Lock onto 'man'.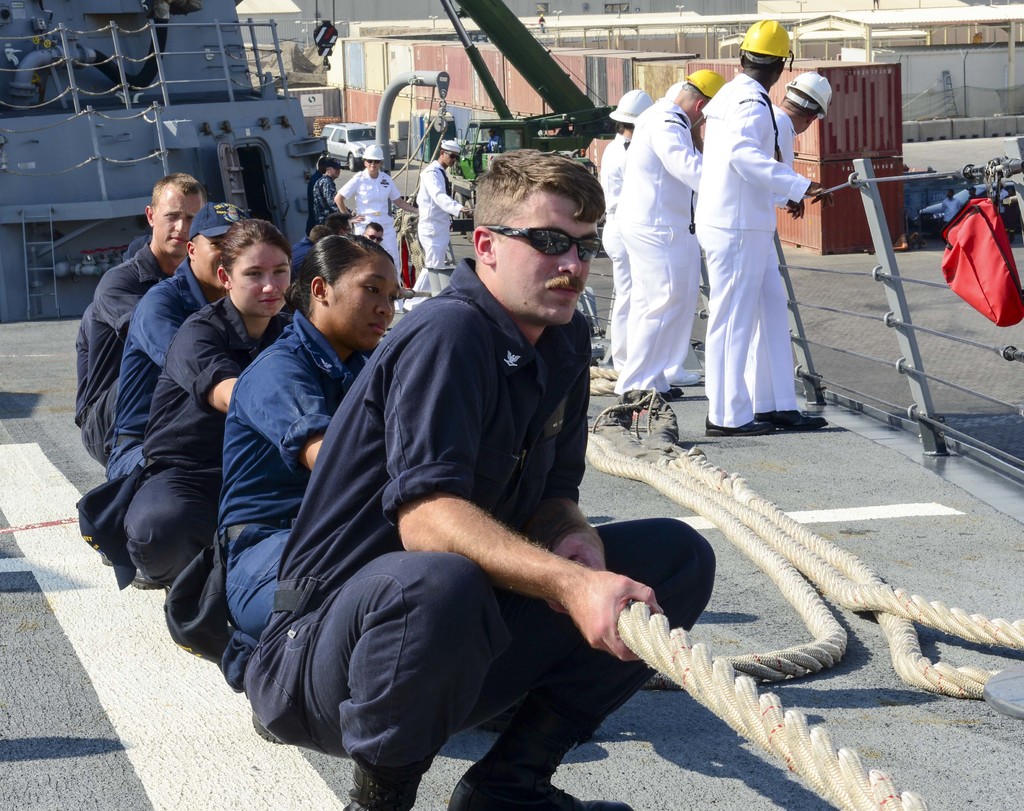
Locked: crop(250, 153, 694, 797).
